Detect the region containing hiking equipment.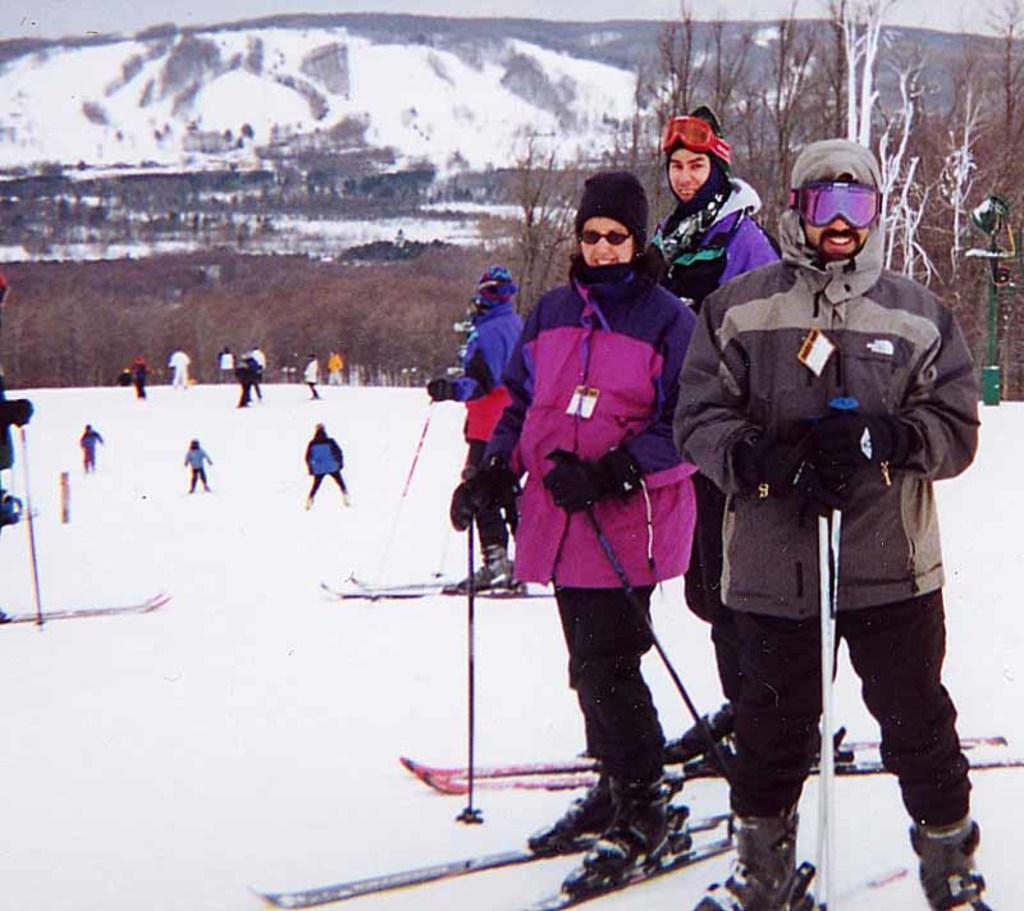
{"x1": 543, "y1": 445, "x2": 740, "y2": 792}.
